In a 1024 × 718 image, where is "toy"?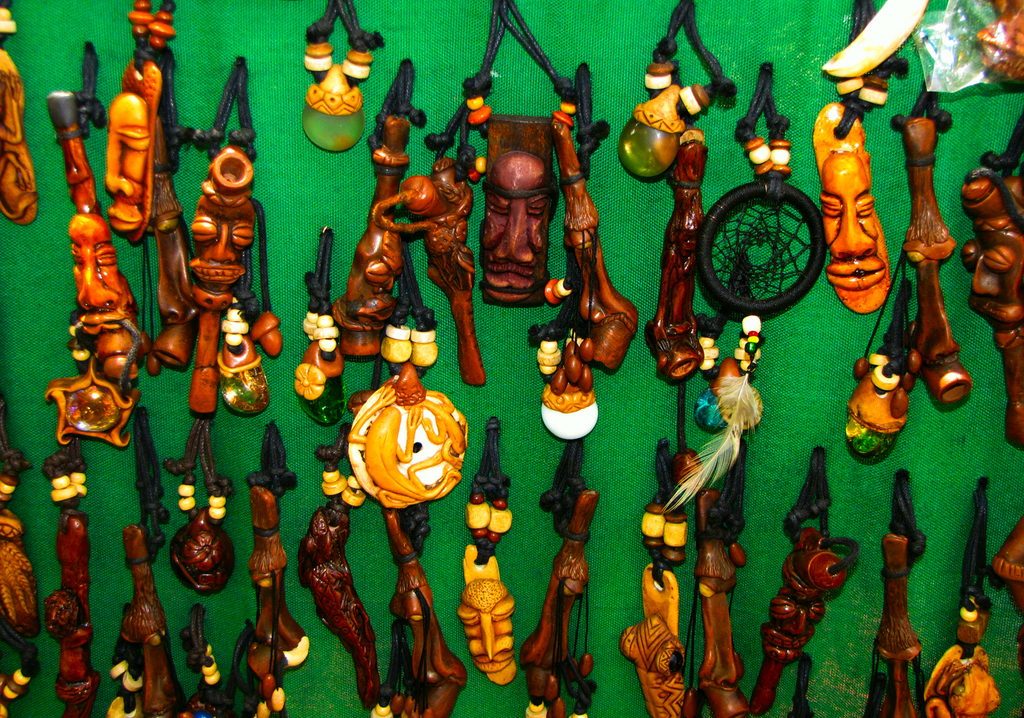
x1=35 y1=44 x2=156 y2=560.
